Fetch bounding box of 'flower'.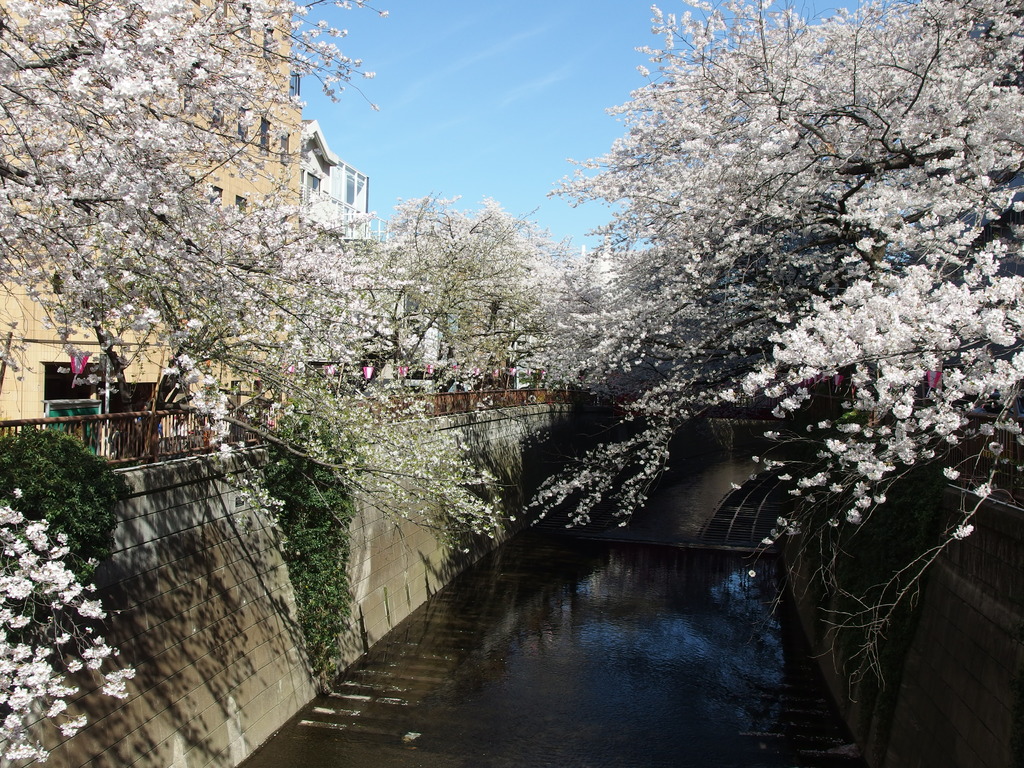
Bbox: left=947, top=520, right=979, bottom=549.
